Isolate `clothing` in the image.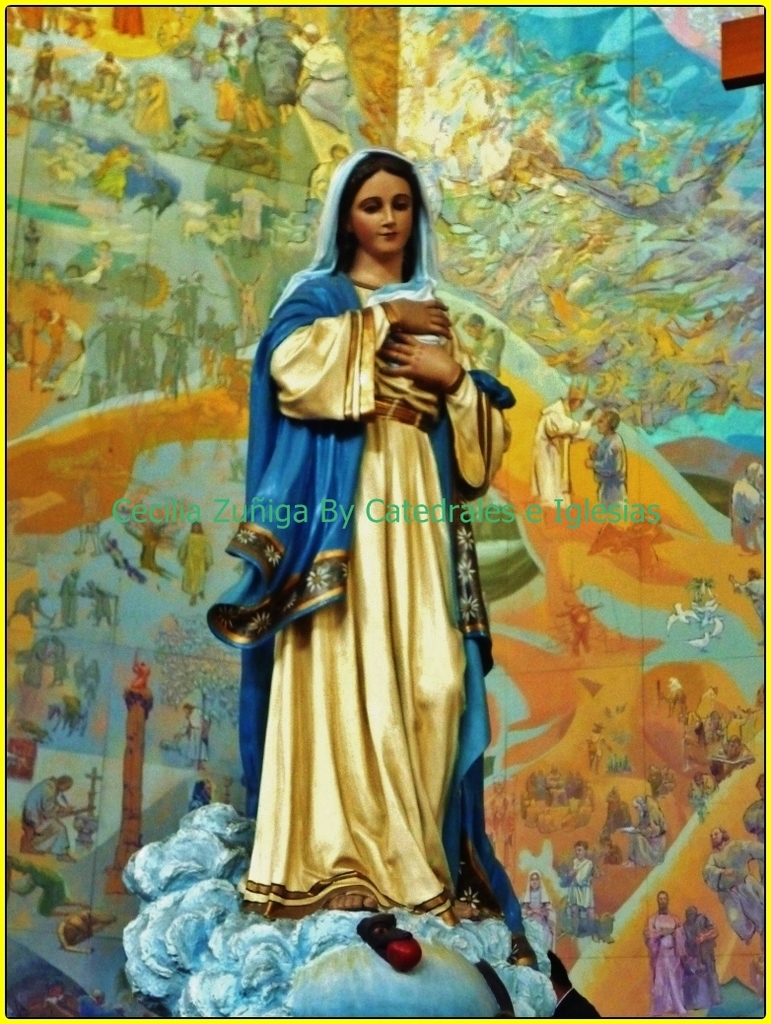
Isolated region: detection(75, 991, 106, 1020).
